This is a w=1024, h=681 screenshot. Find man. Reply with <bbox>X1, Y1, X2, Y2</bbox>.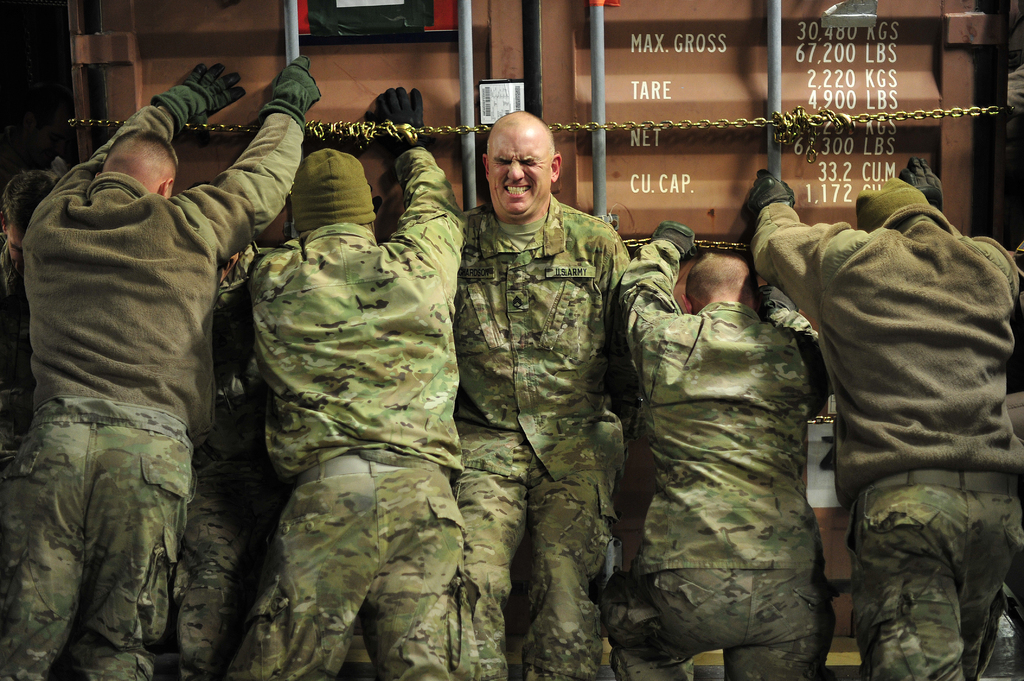
<bbox>754, 166, 1021, 680</bbox>.
